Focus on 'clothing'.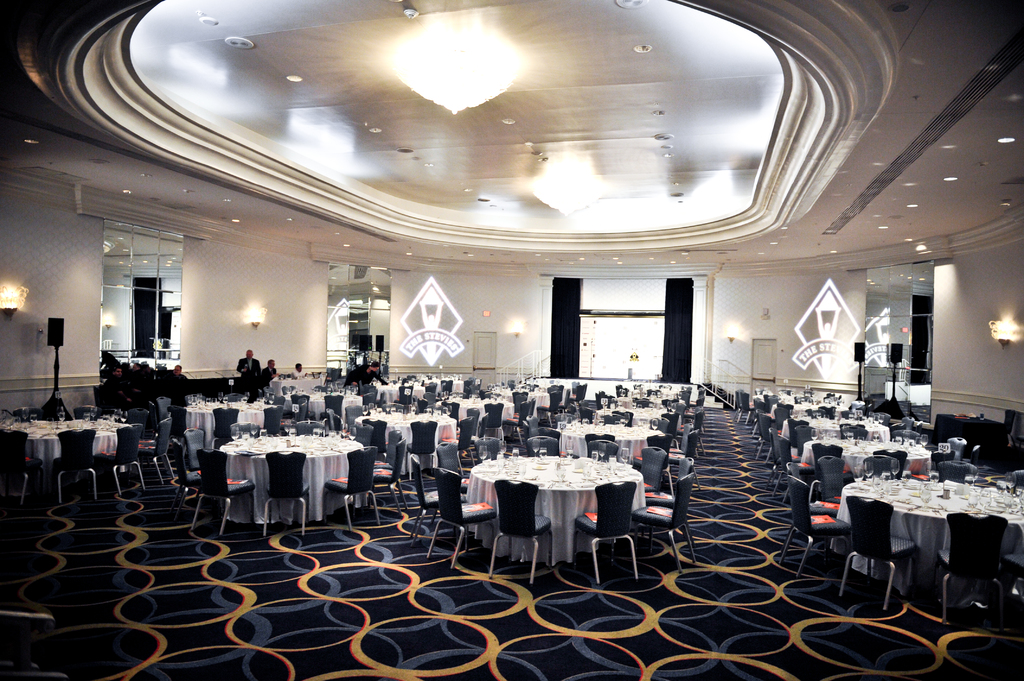
Focused at BBox(290, 365, 303, 376).
